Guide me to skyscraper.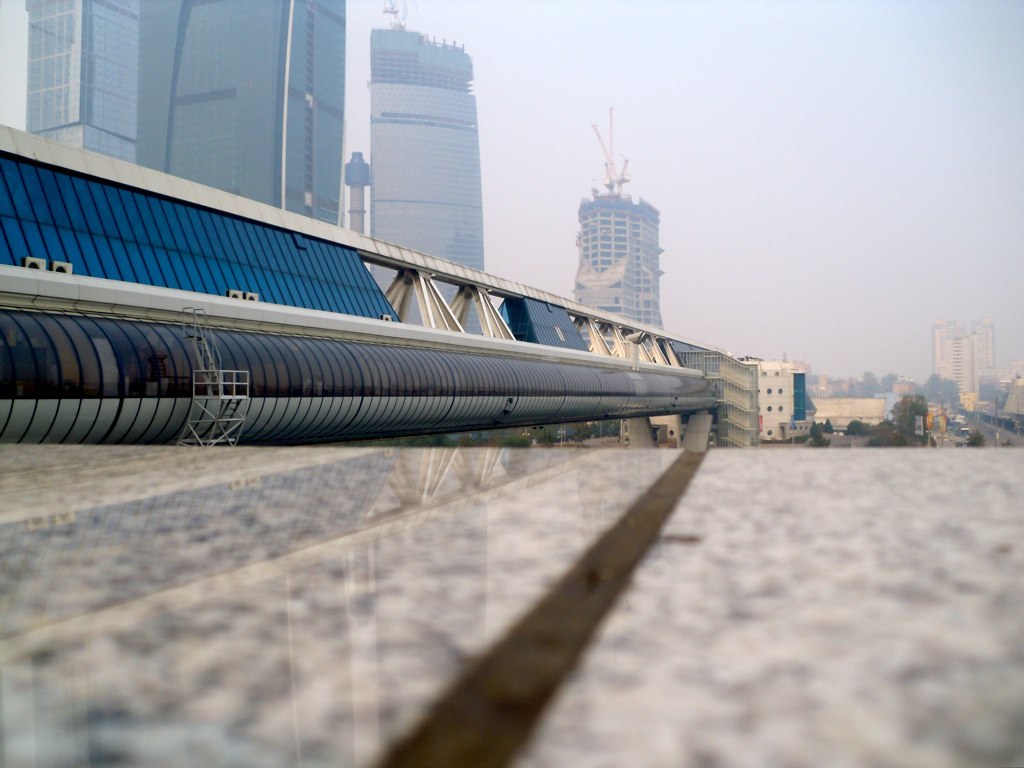
Guidance: [left=572, top=186, right=669, bottom=329].
